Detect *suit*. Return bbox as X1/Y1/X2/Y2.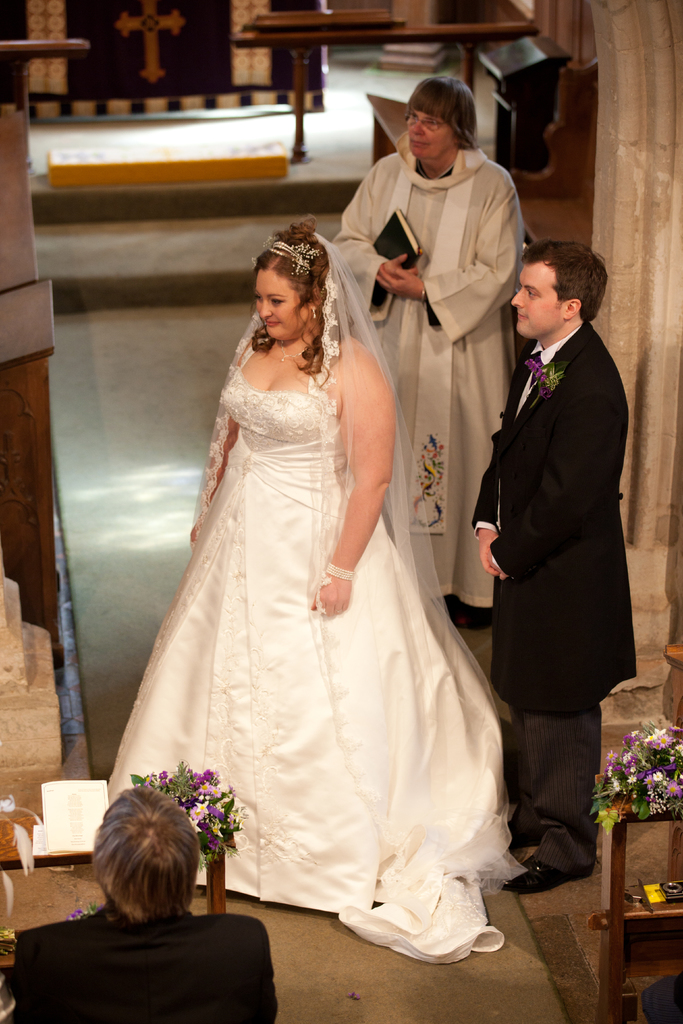
12/905/283/1023.
